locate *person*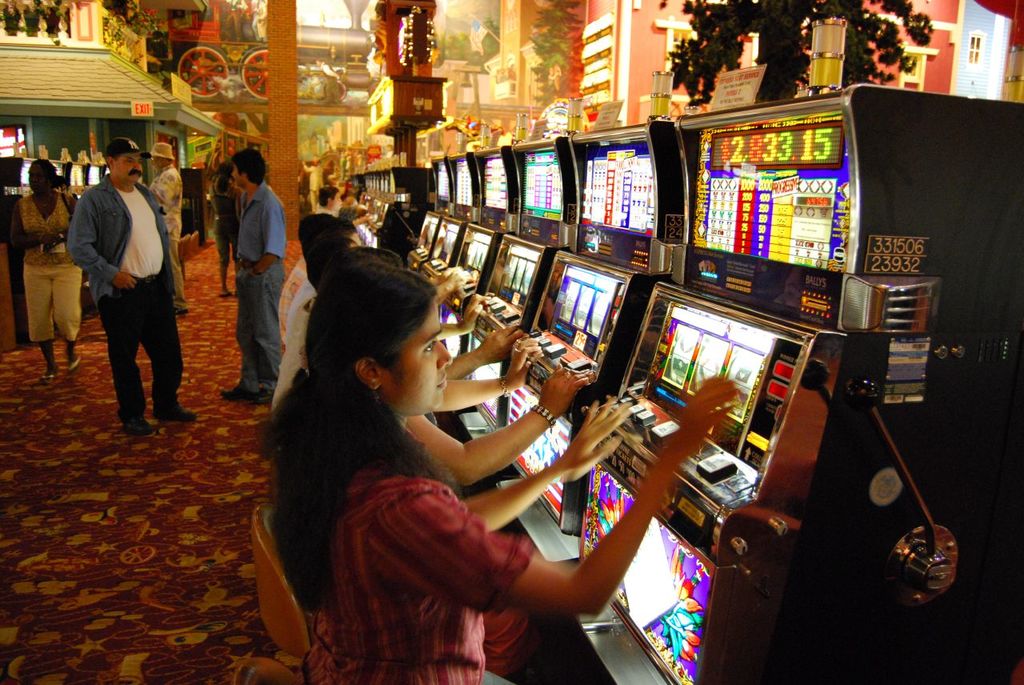
box=[252, 0, 265, 41]
